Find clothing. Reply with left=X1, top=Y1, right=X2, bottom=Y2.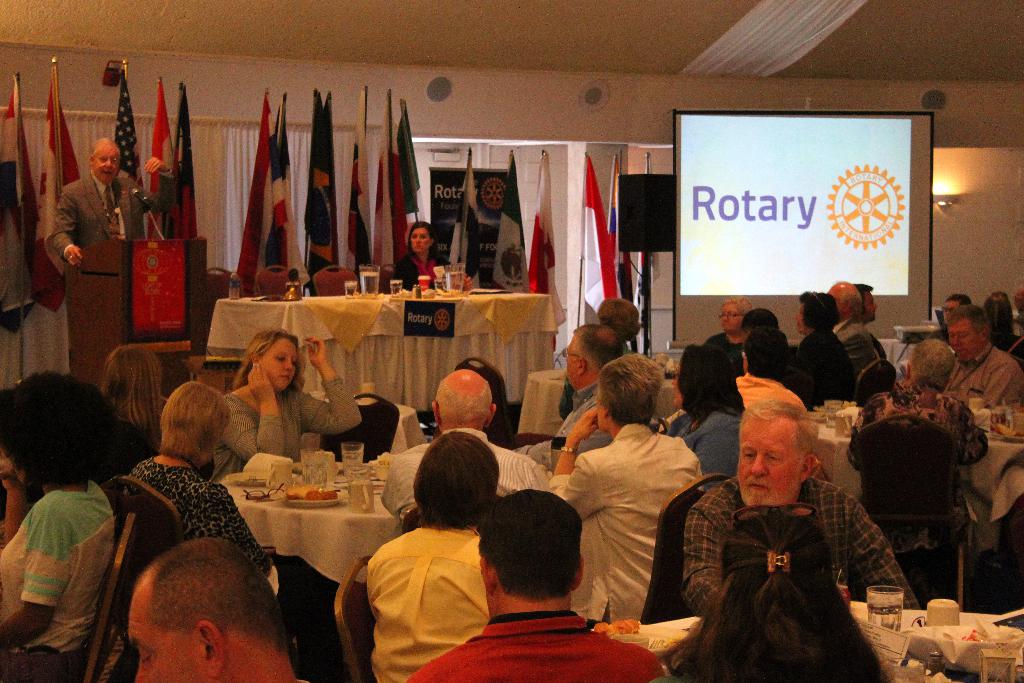
left=410, top=613, right=666, bottom=682.
